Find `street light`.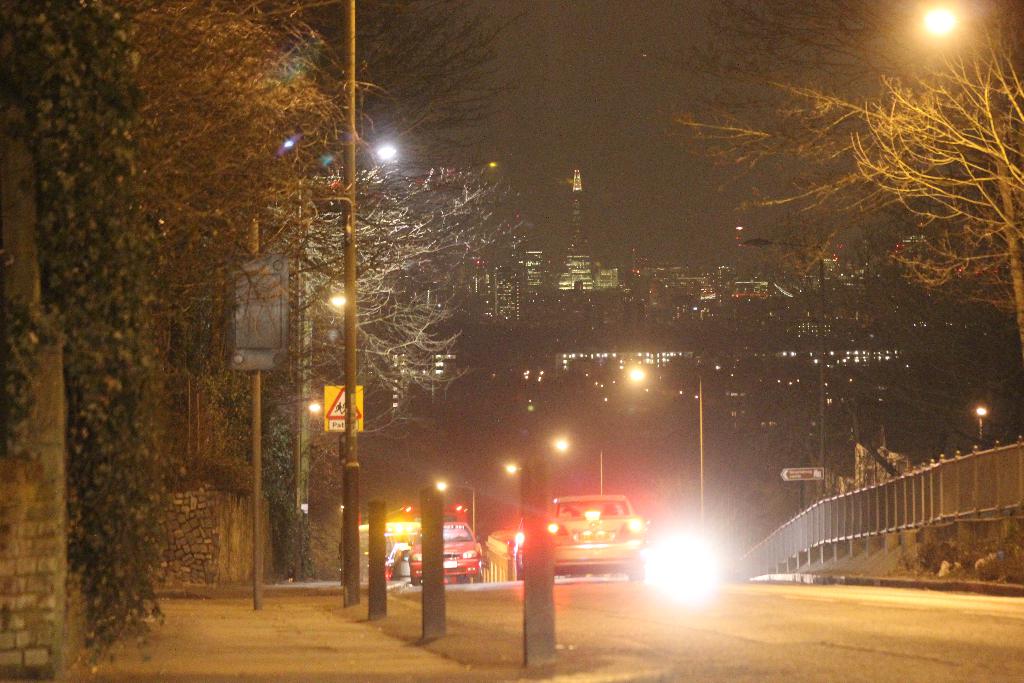
[x1=733, y1=235, x2=826, y2=520].
